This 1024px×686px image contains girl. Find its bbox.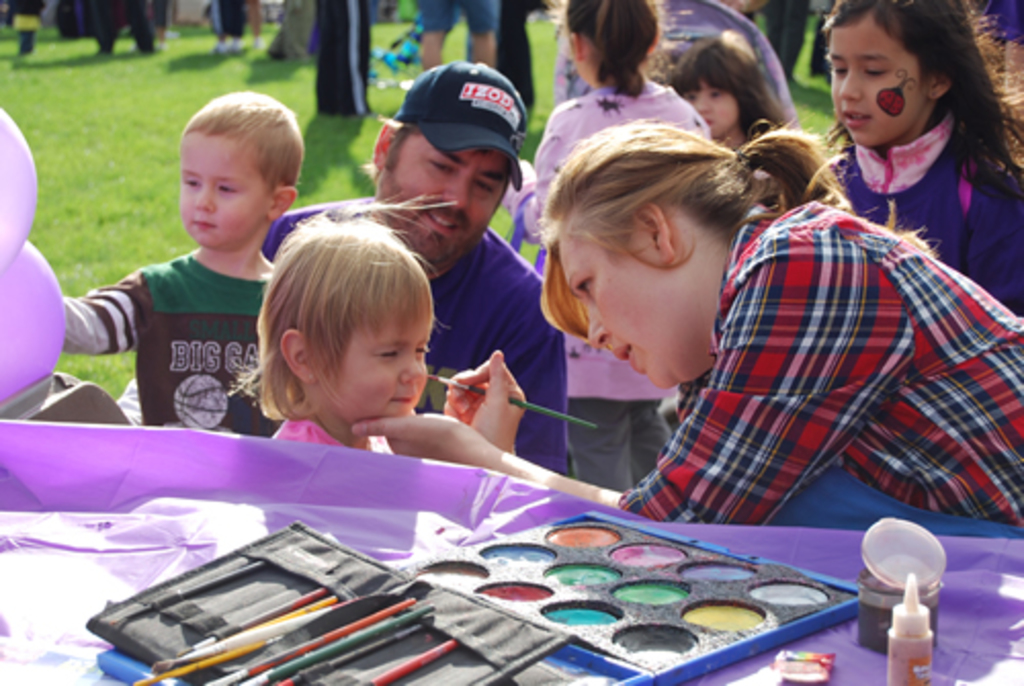
[x1=231, y1=192, x2=455, y2=453].
